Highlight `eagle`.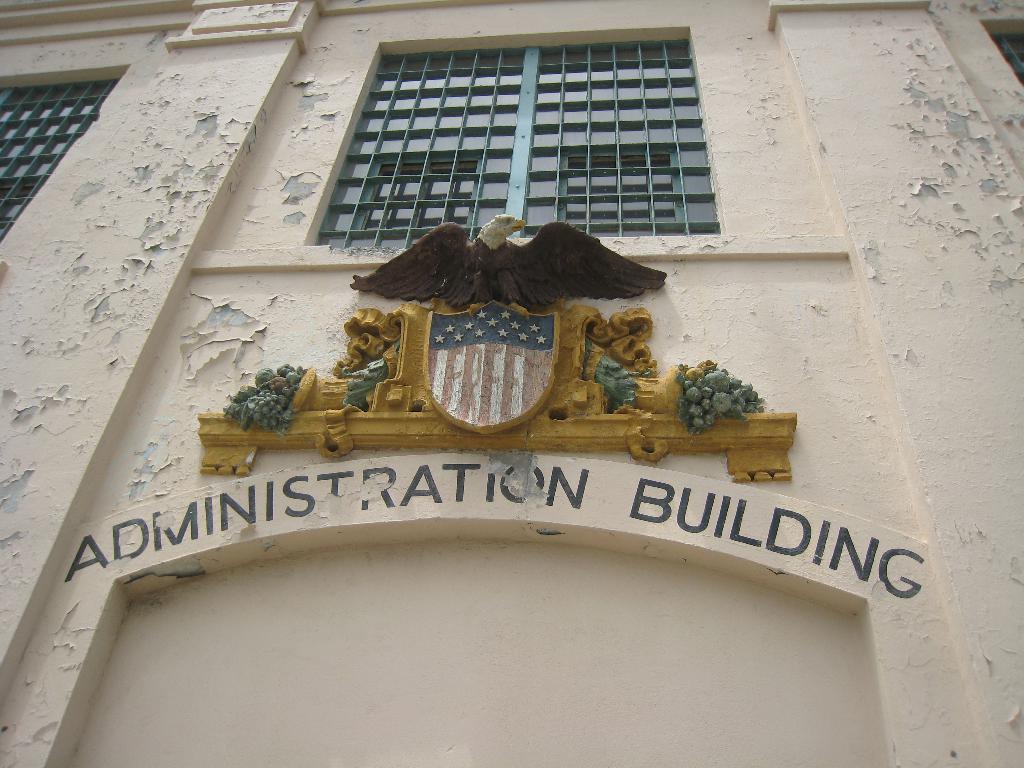
Highlighted region: bbox=[349, 213, 666, 321].
